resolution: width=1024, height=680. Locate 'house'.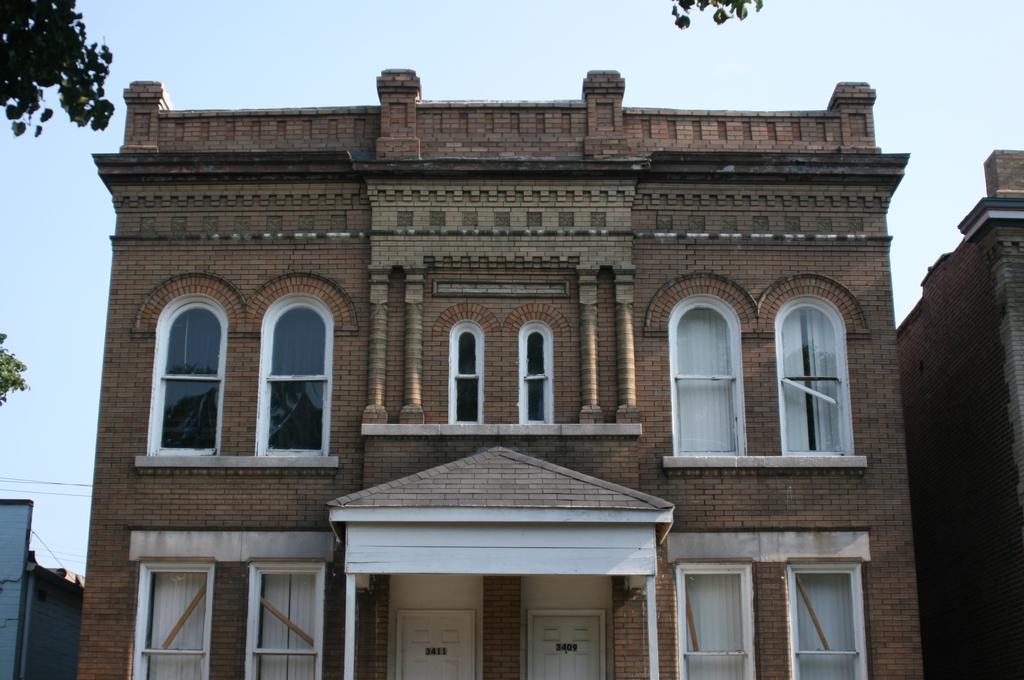
<bbox>79, 67, 905, 679</bbox>.
